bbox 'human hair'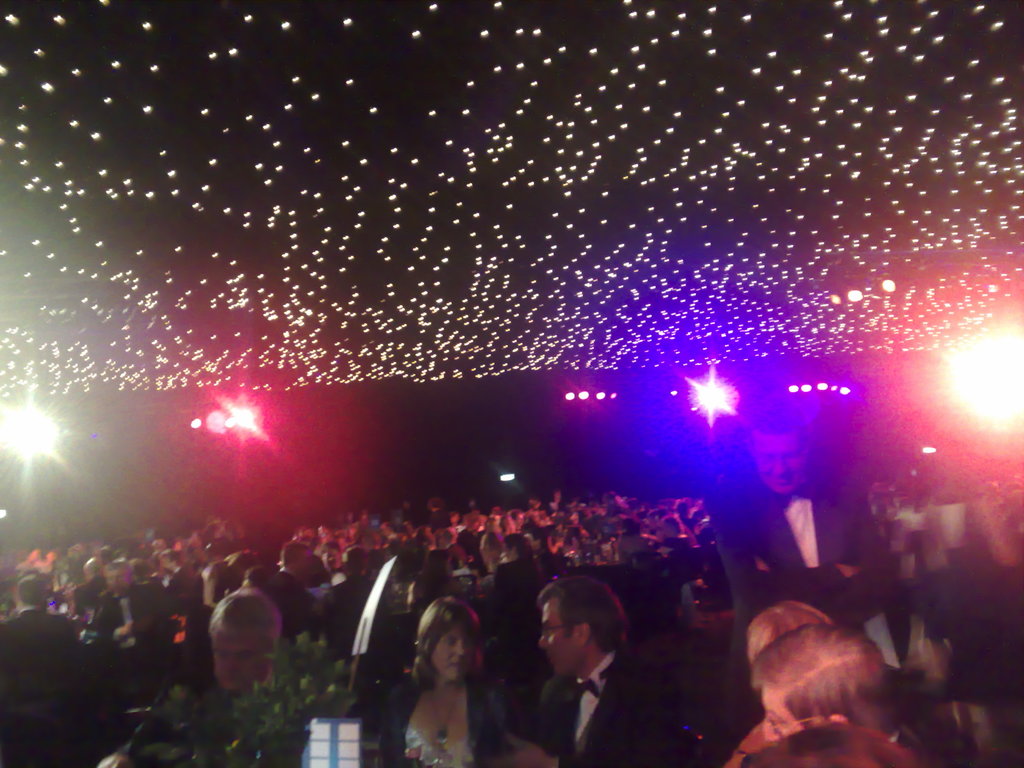
left=746, top=591, right=845, bottom=666
